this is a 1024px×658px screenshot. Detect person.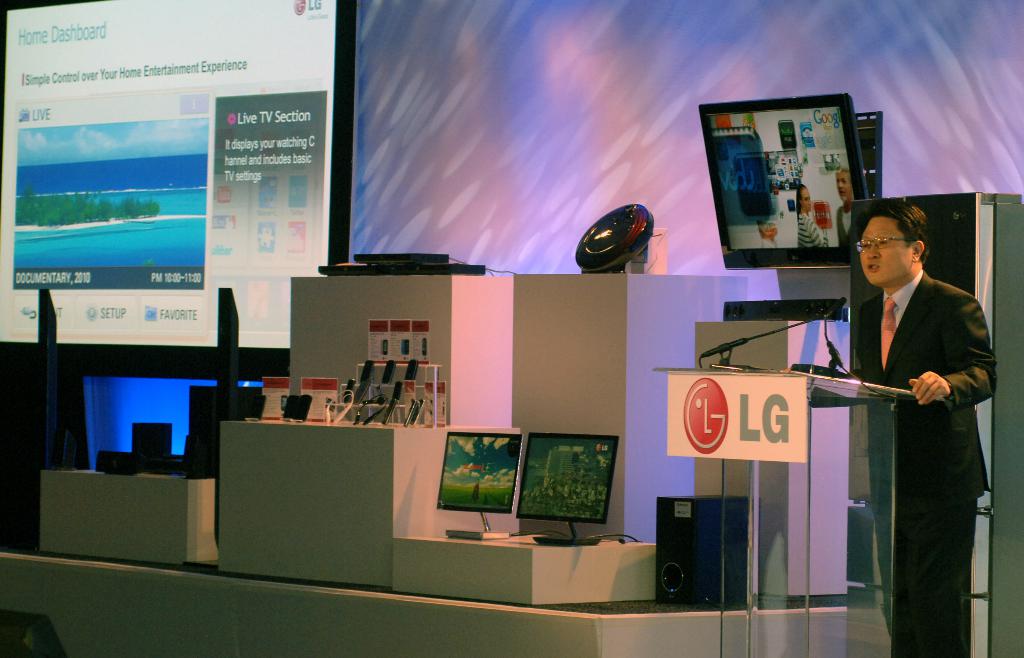
x1=795 y1=182 x2=833 y2=252.
